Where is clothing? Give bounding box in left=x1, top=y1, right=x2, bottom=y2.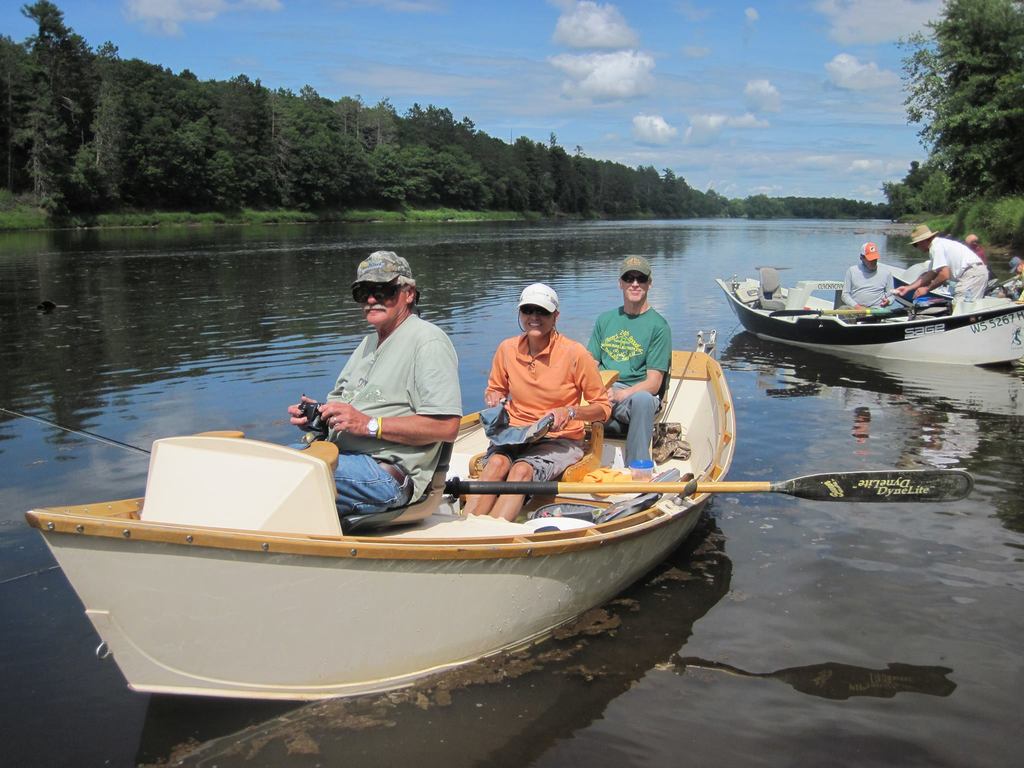
left=837, top=260, right=897, bottom=314.
